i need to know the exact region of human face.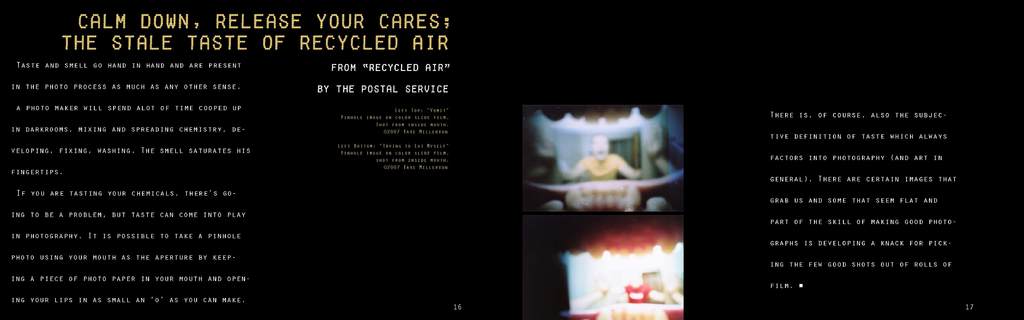
Region: 589/134/612/164.
